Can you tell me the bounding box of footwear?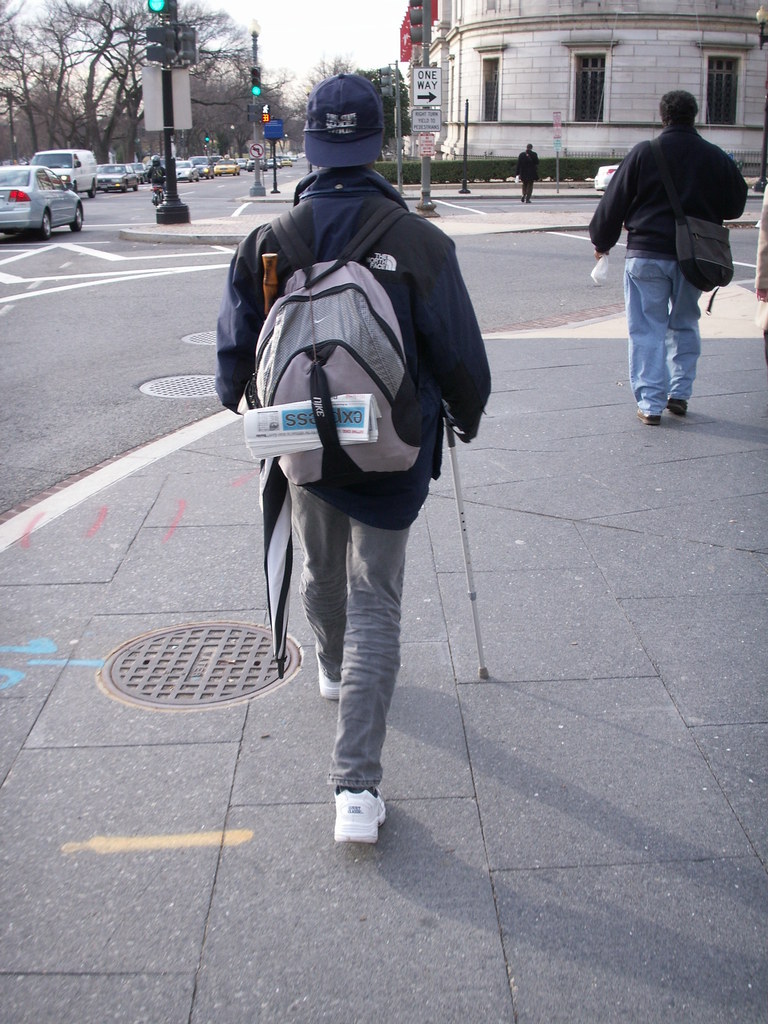
detection(340, 784, 394, 844).
